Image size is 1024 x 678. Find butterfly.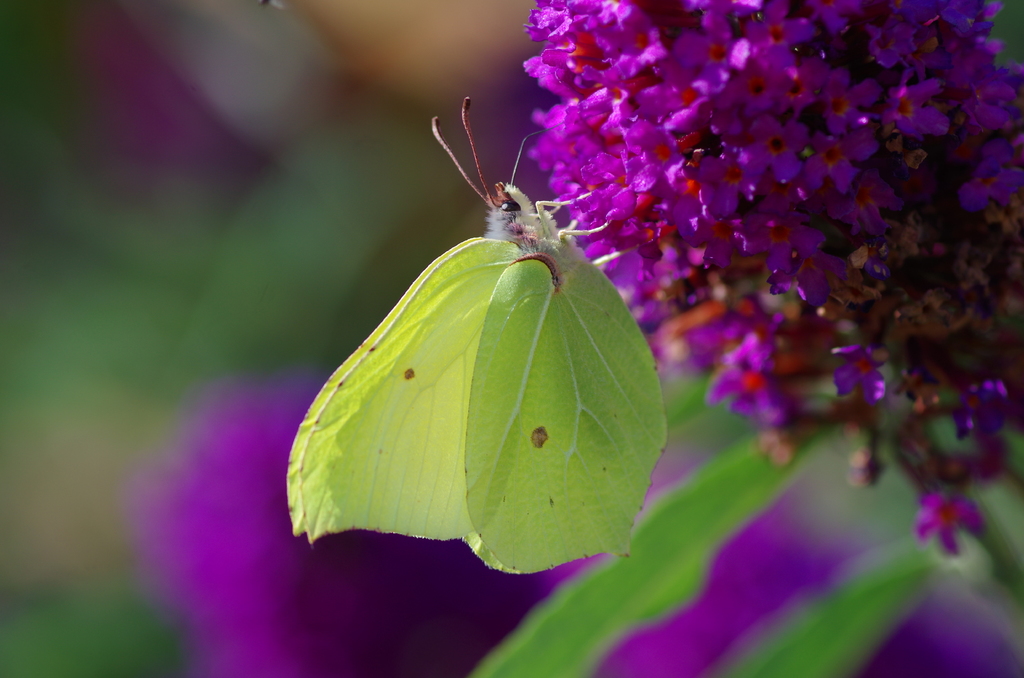
x1=292, y1=72, x2=677, y2=601.
